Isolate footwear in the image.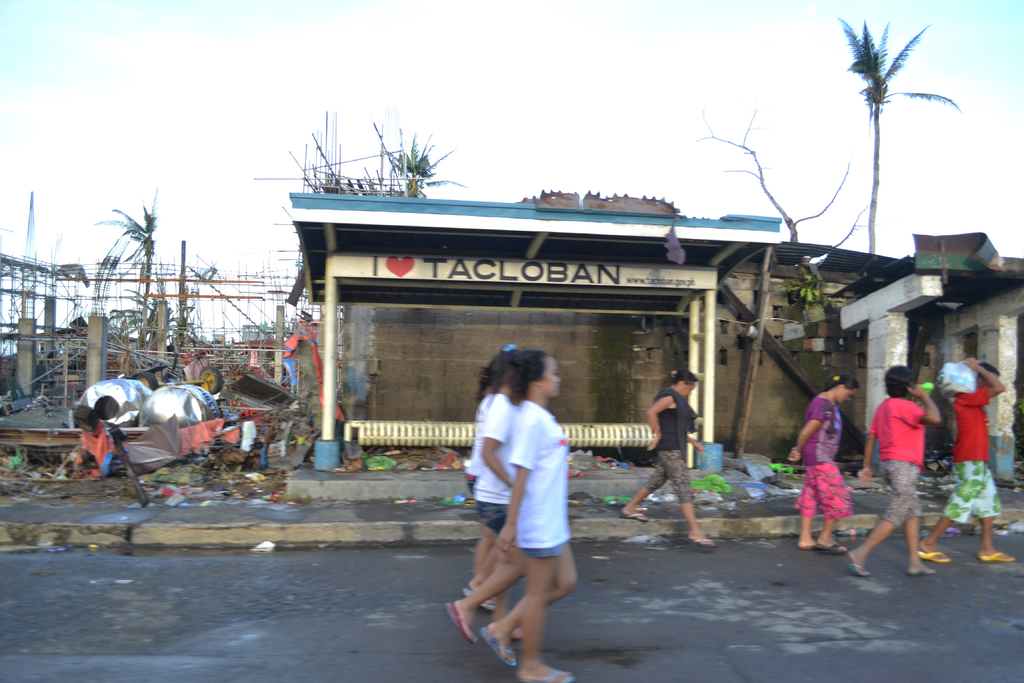
Isolated region: left=908, top=556, right=938, bottom=573.
